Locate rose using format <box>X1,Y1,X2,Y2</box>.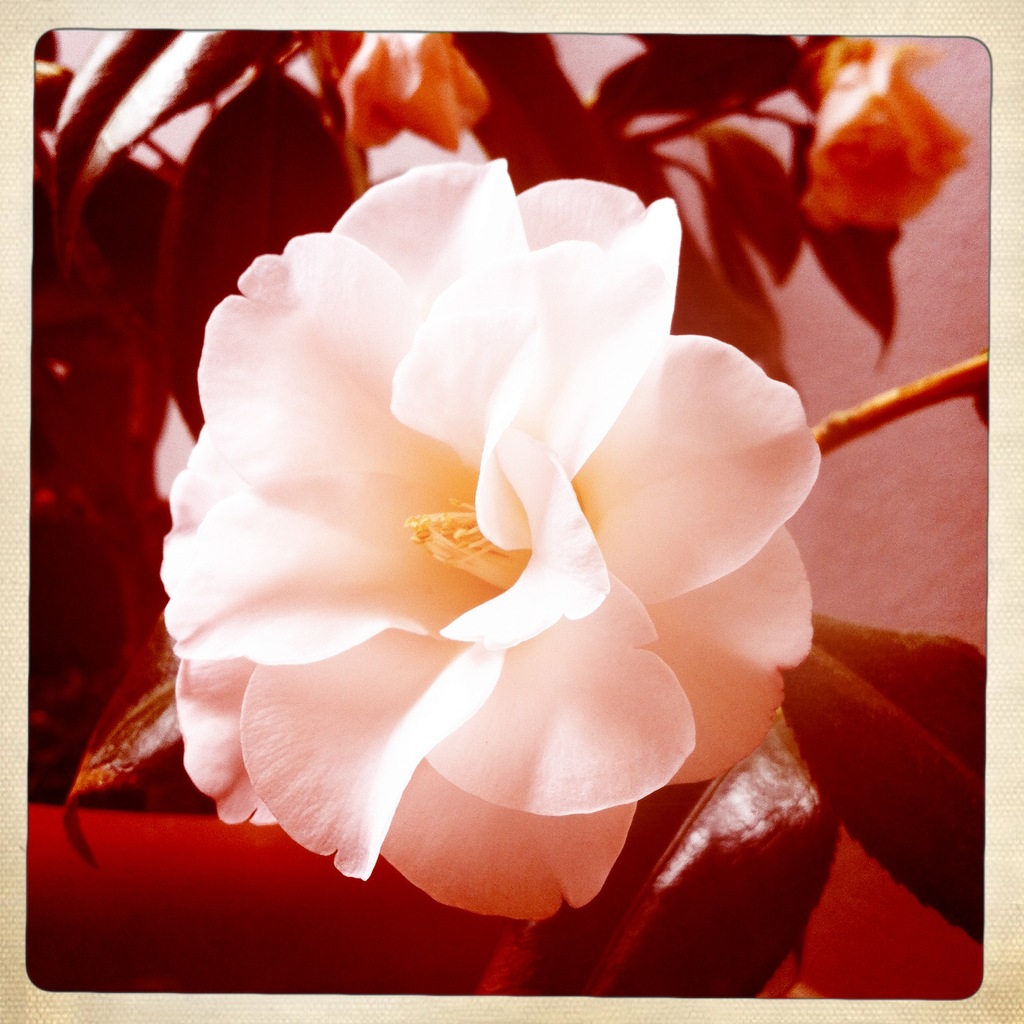
<box>160,156,822,924</box>.
